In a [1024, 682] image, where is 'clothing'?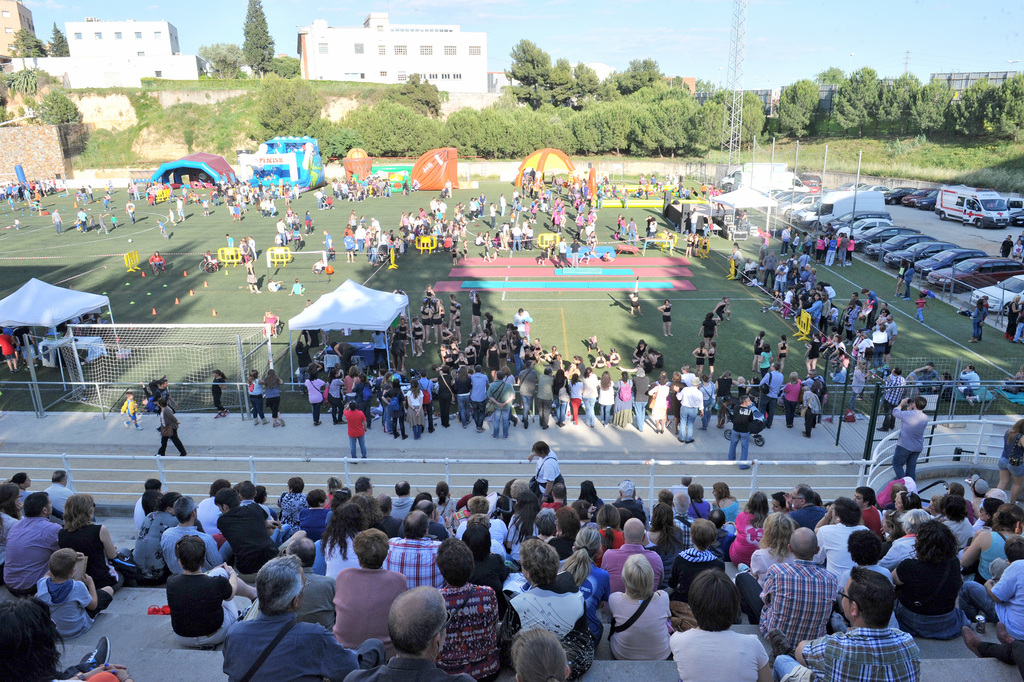
rect(16, 487, 26, 515).
